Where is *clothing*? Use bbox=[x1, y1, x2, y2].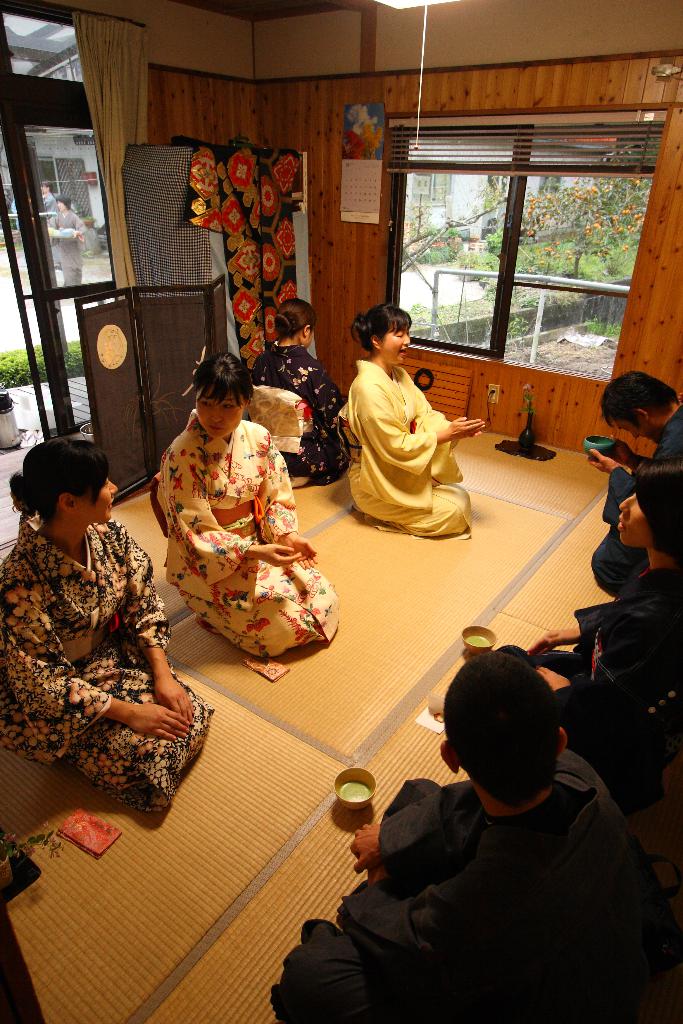
bbox=[254, 337, 345, 484].
